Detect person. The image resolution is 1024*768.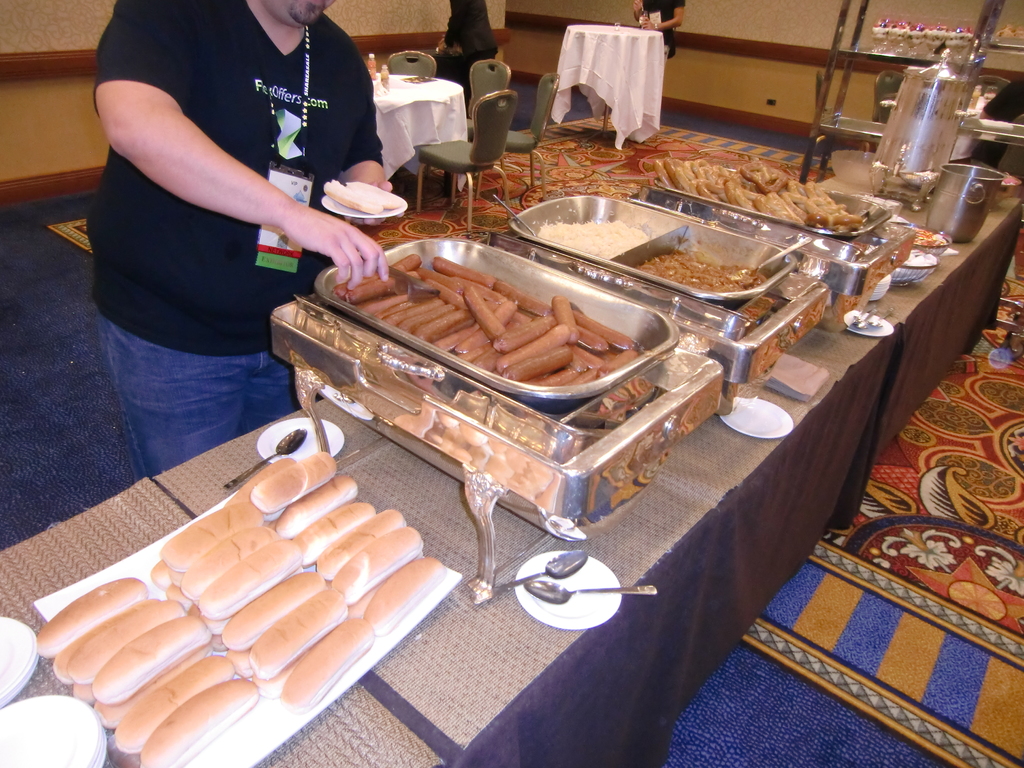
pyautogui.locateOnScreen(84, 0, 388, 483).
